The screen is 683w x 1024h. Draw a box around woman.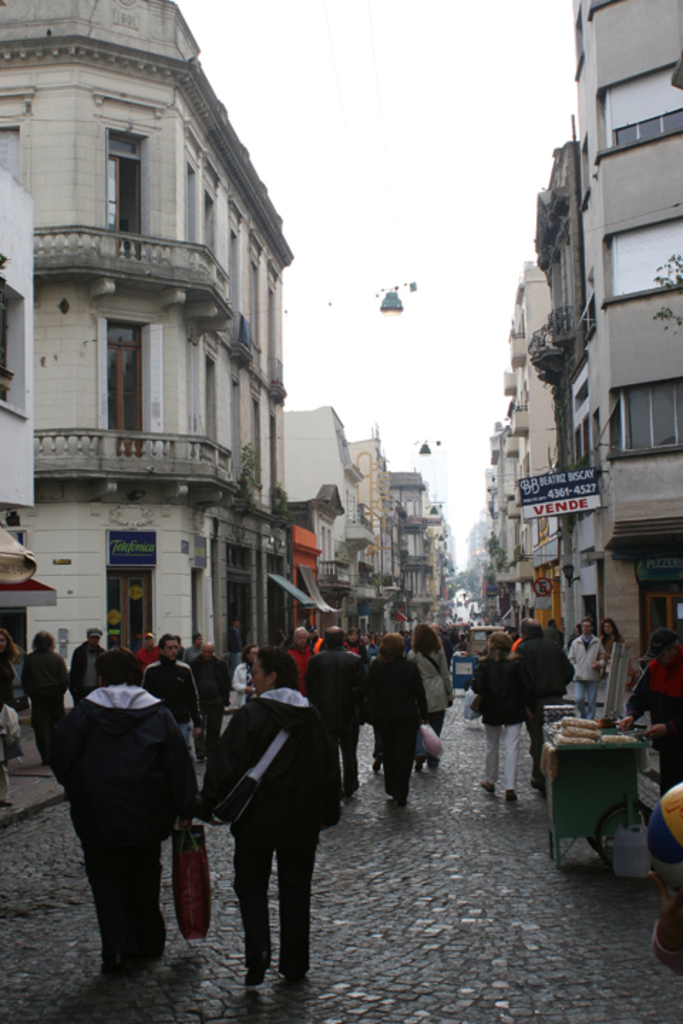
select_region(14, 631, 71, 772).
